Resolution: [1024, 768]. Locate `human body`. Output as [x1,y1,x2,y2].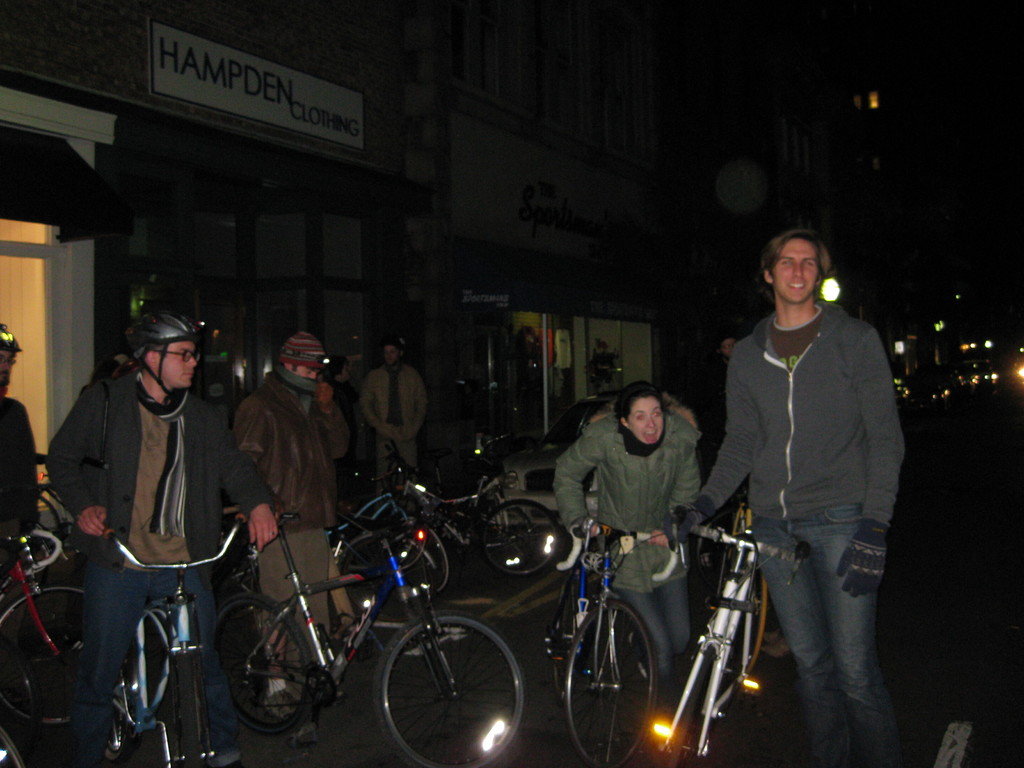
[362,337,428,490].
